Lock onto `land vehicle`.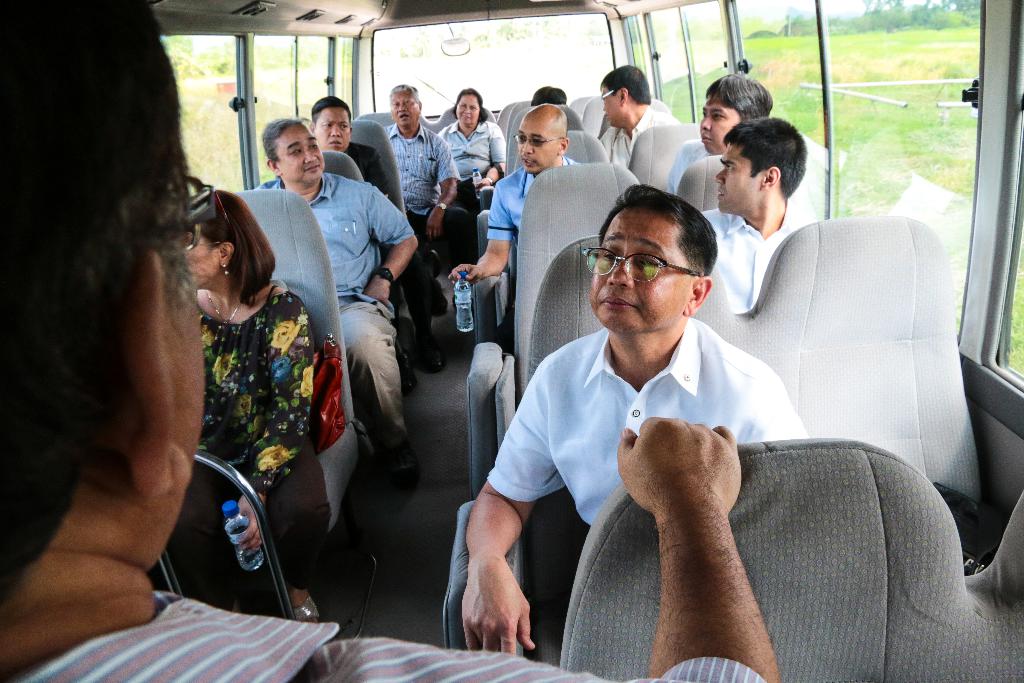
Locked: BBox(79, 24, 1010, 662).
